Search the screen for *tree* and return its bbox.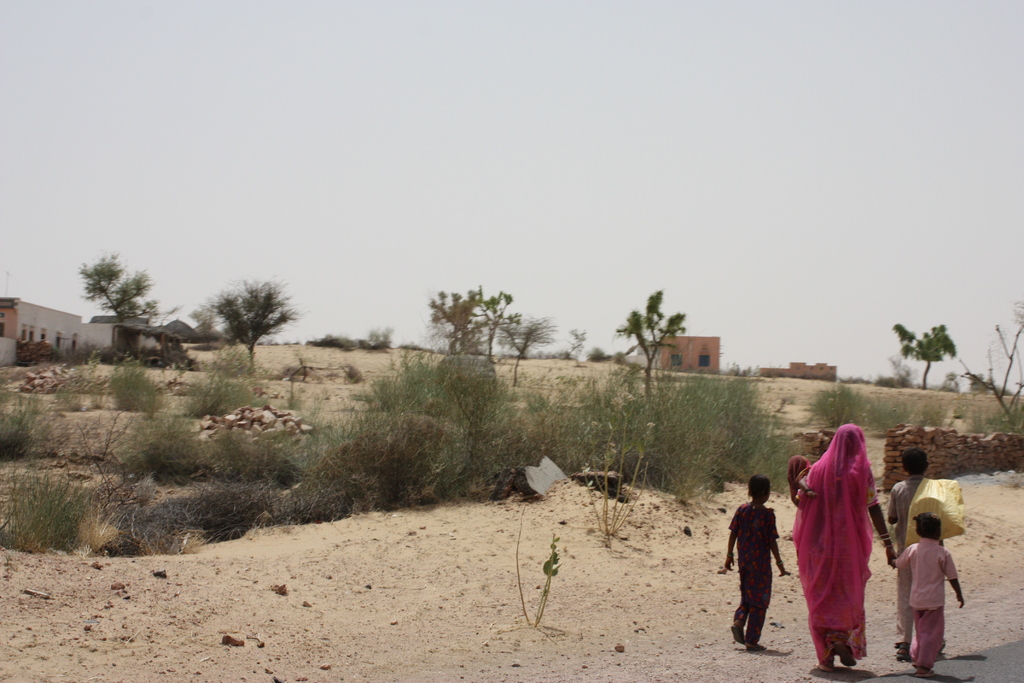
Found: box=[429, 283, 514, 363].
